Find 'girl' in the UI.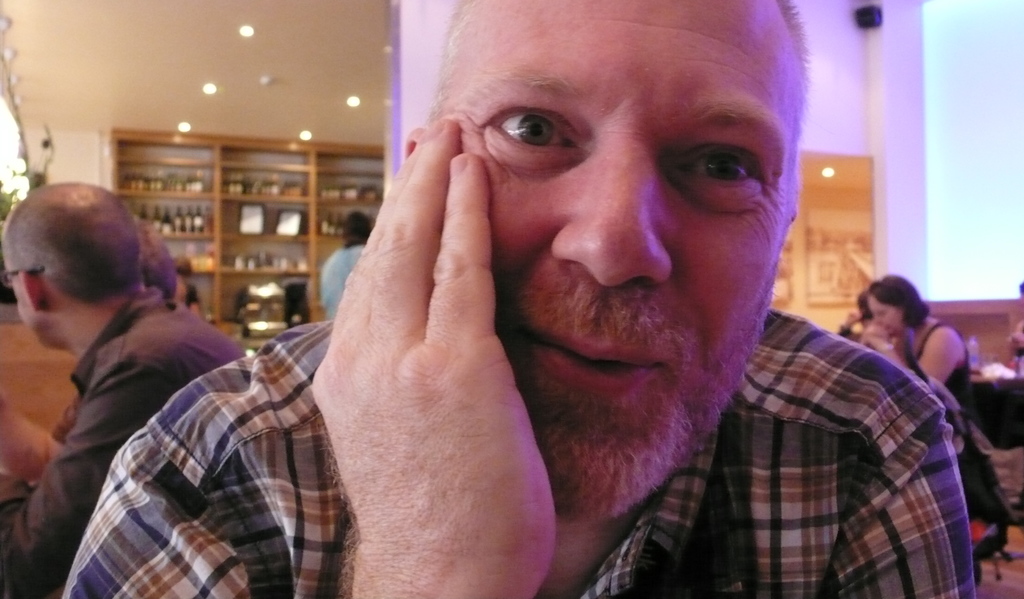
UI element at [x1=872, y1=275, x2=975, y2=446].
